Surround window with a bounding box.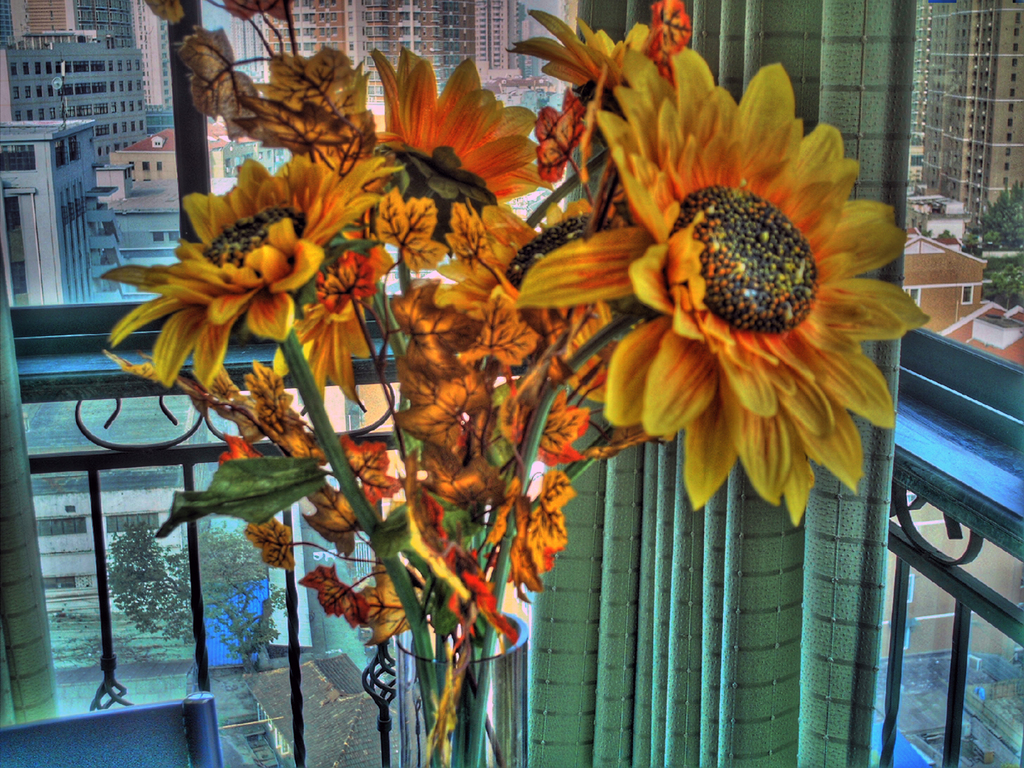
{"left": 849, "top": 0, "right": 1023, "bottom": 767}.
